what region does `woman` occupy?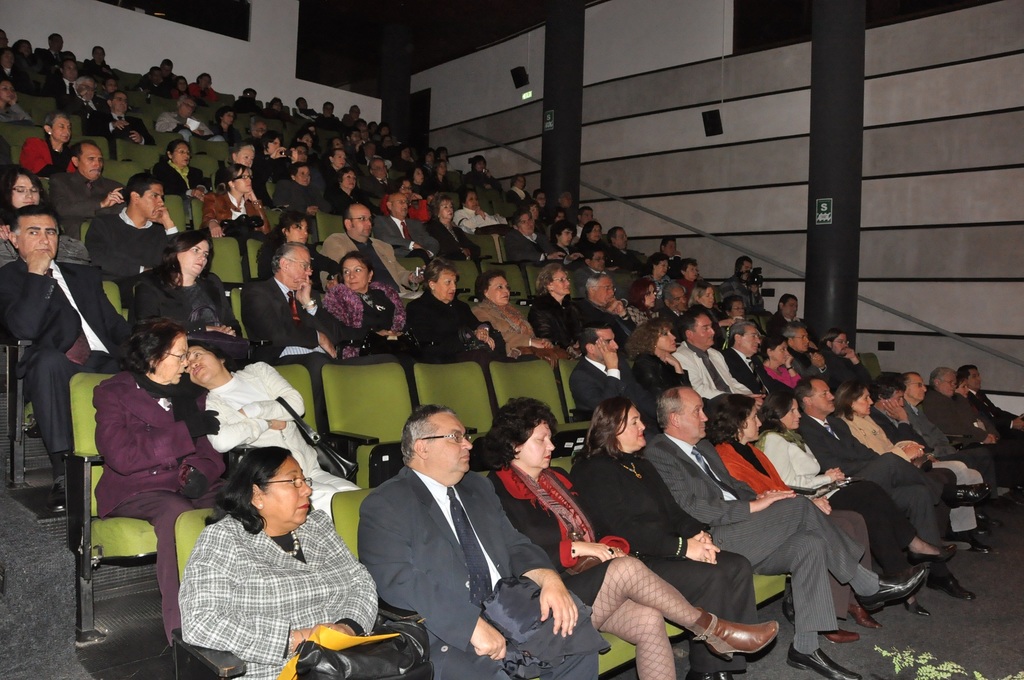
{"x1": 708, "y1": 397, "x2": 884, "y2": 645}.
